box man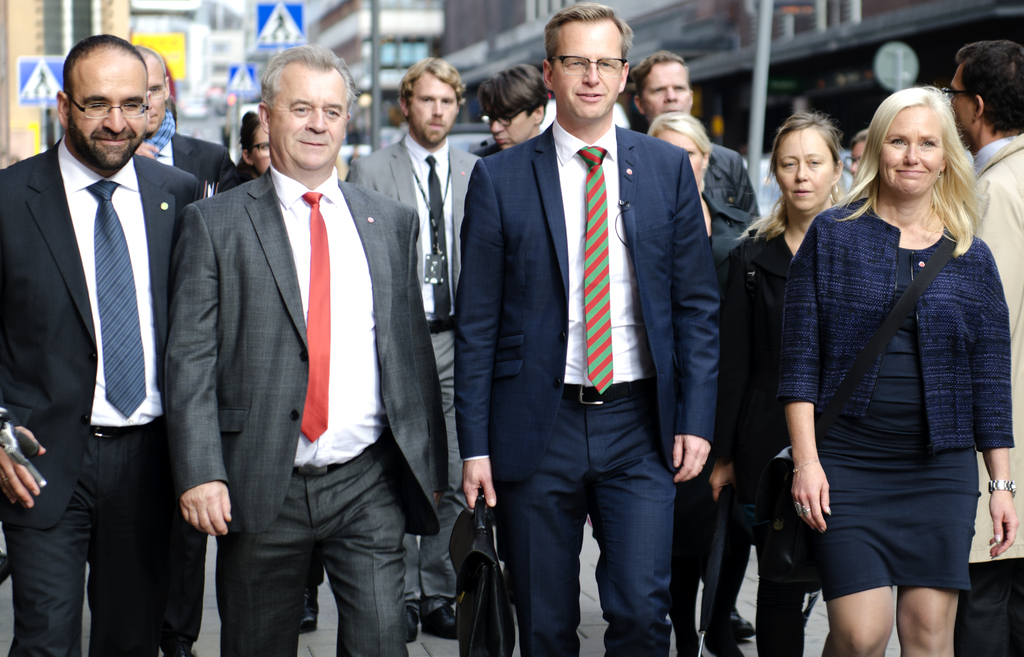
x1=476 y1=64 x2=555 y2=154
